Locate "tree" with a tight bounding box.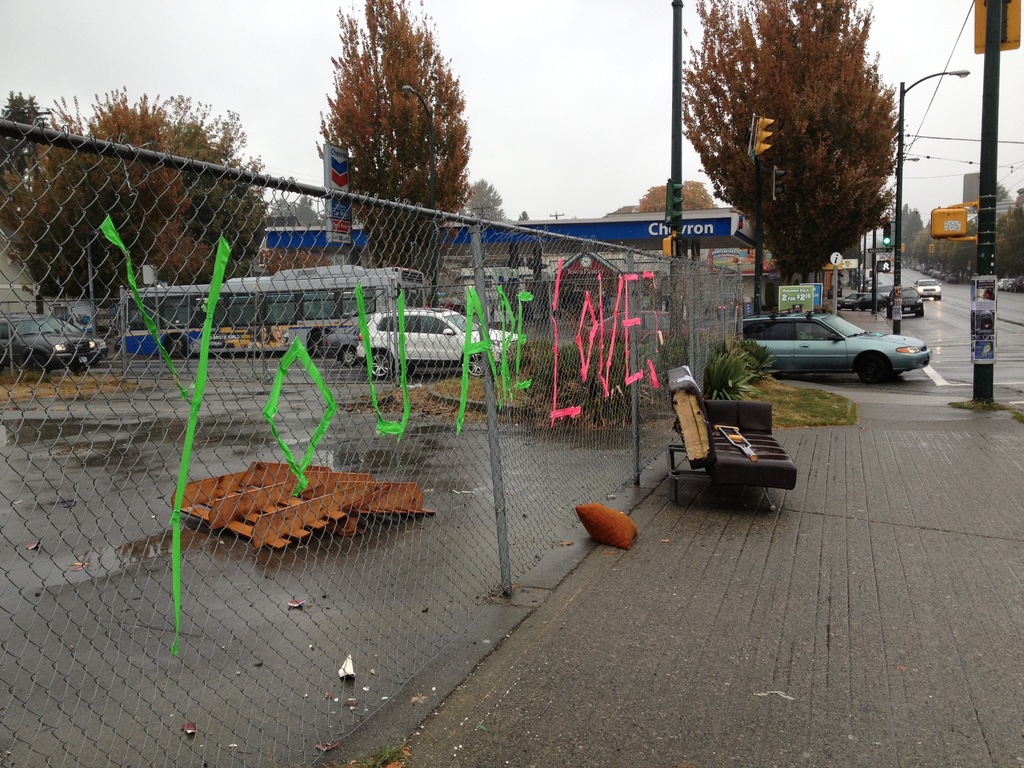
313 0 474 291.
